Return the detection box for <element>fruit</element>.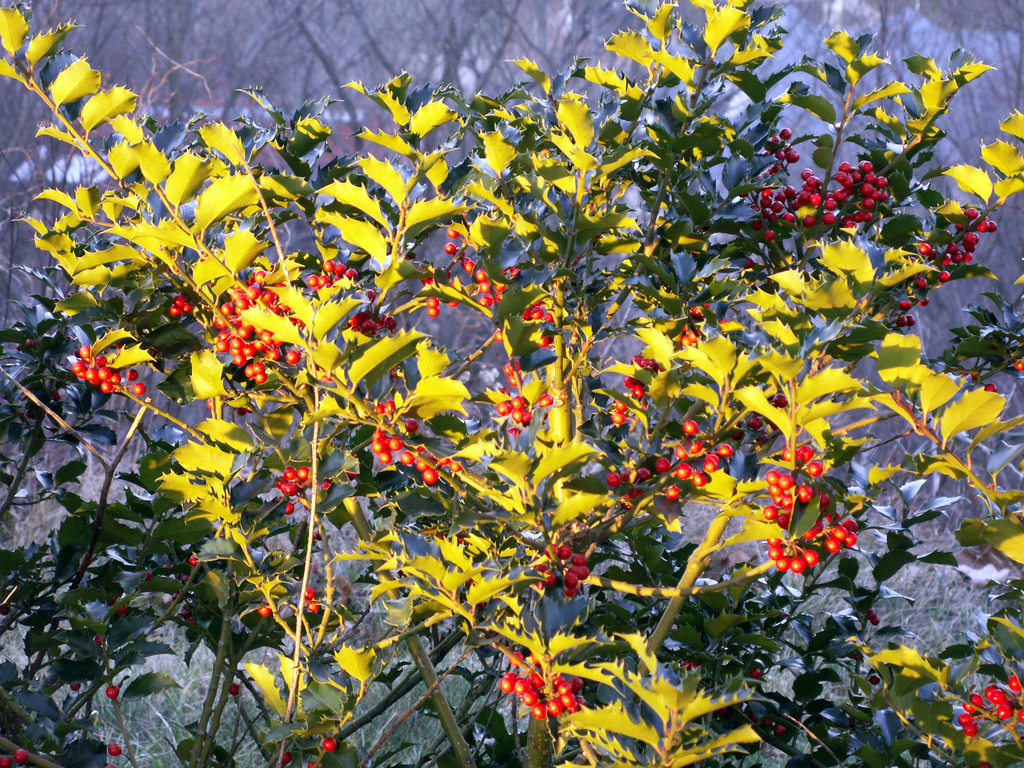
<box>628,355,646,371</box>.
